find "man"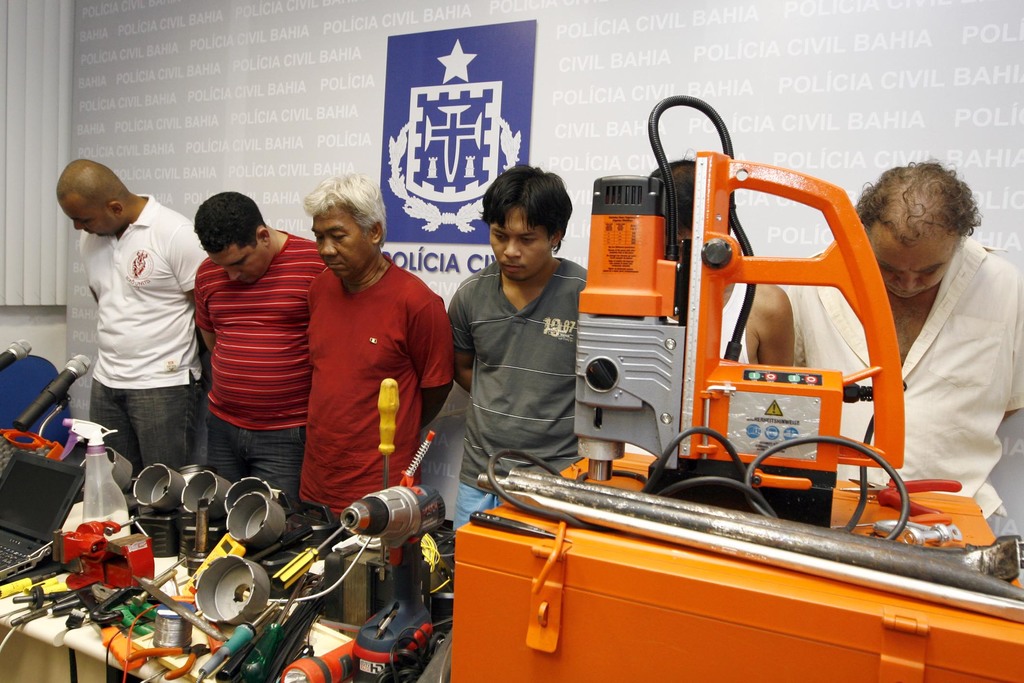
box(440, 162, 577, 526)
